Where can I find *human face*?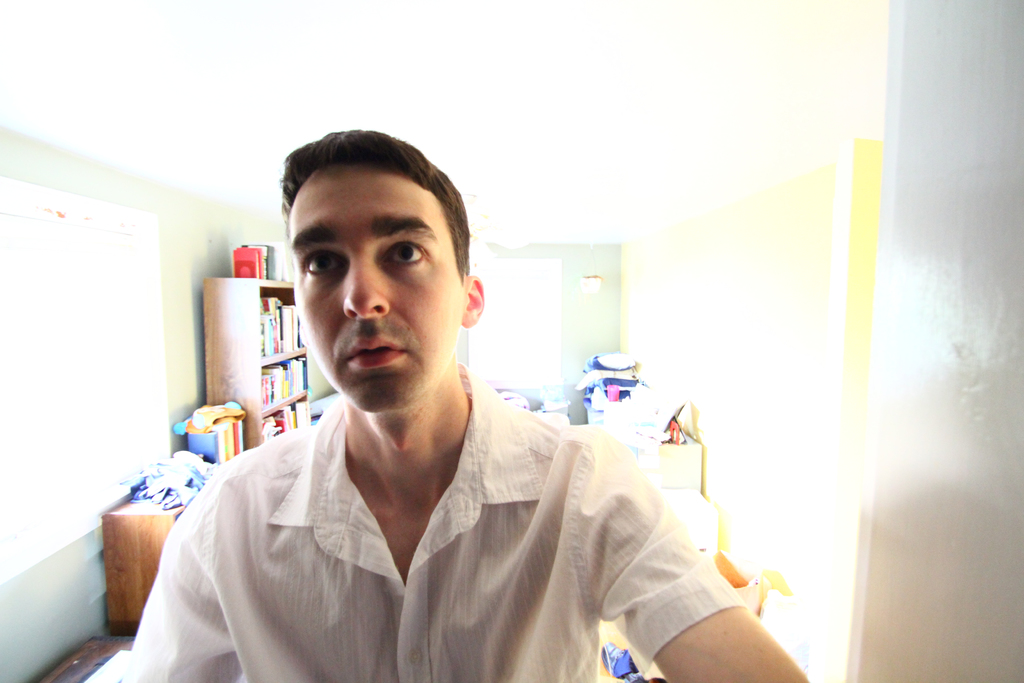
You can find it at (285, 170, 461, 411).
